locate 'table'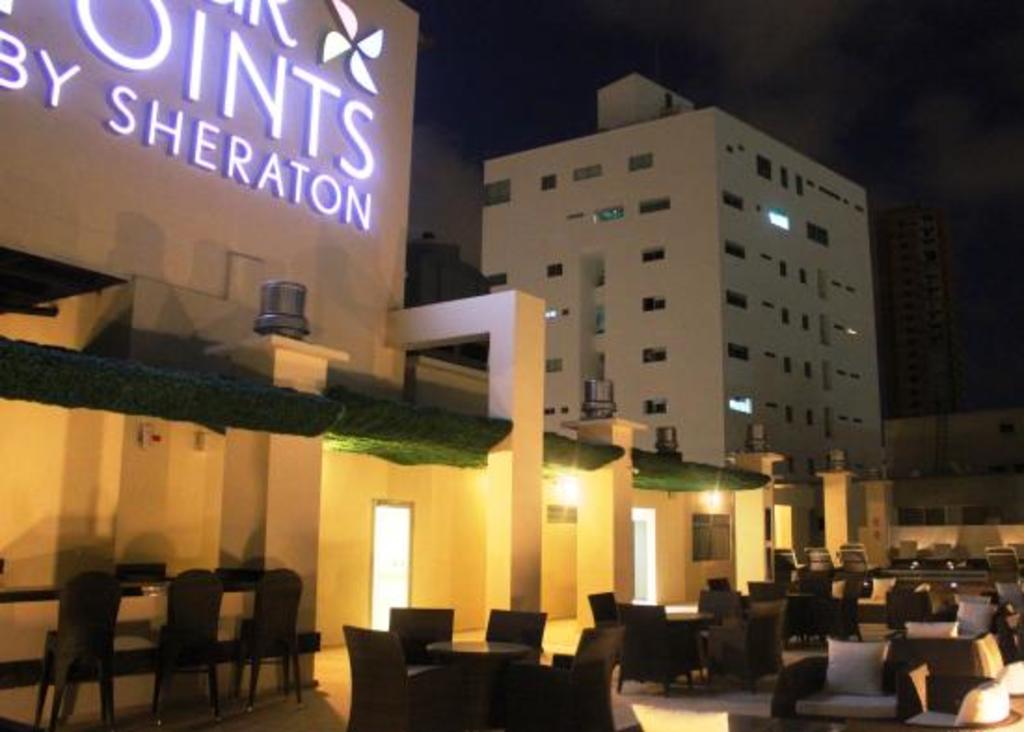
(left=784, top=631, right=836, bottom=667)
